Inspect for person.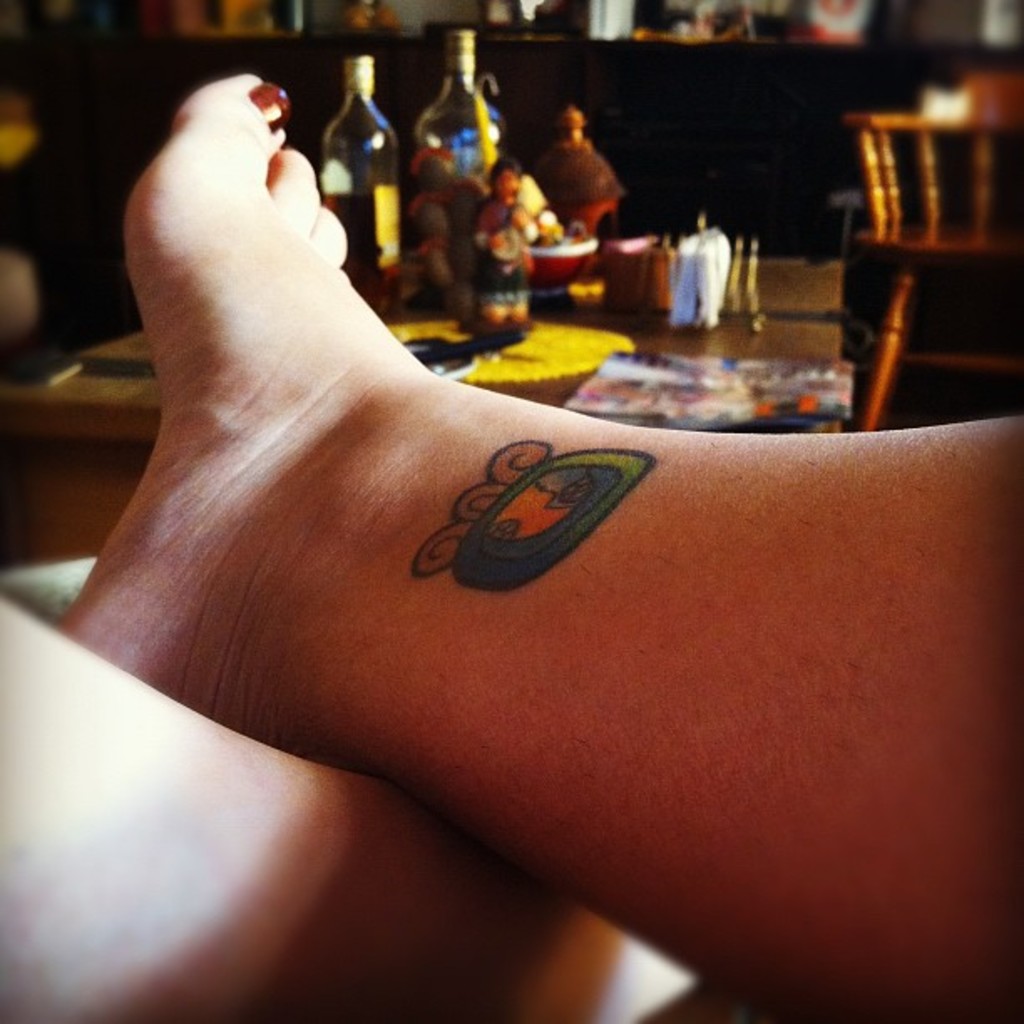
Inspection: bbox(0, 72, 1022, 1022).
